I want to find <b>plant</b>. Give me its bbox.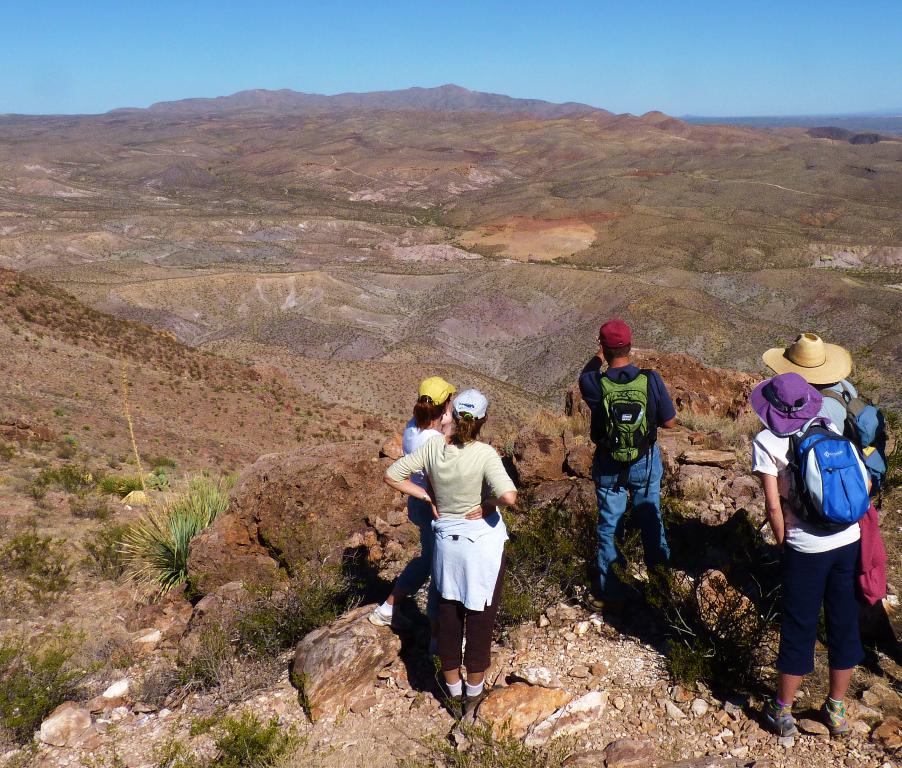
box=[873, 400, 901, 434].
